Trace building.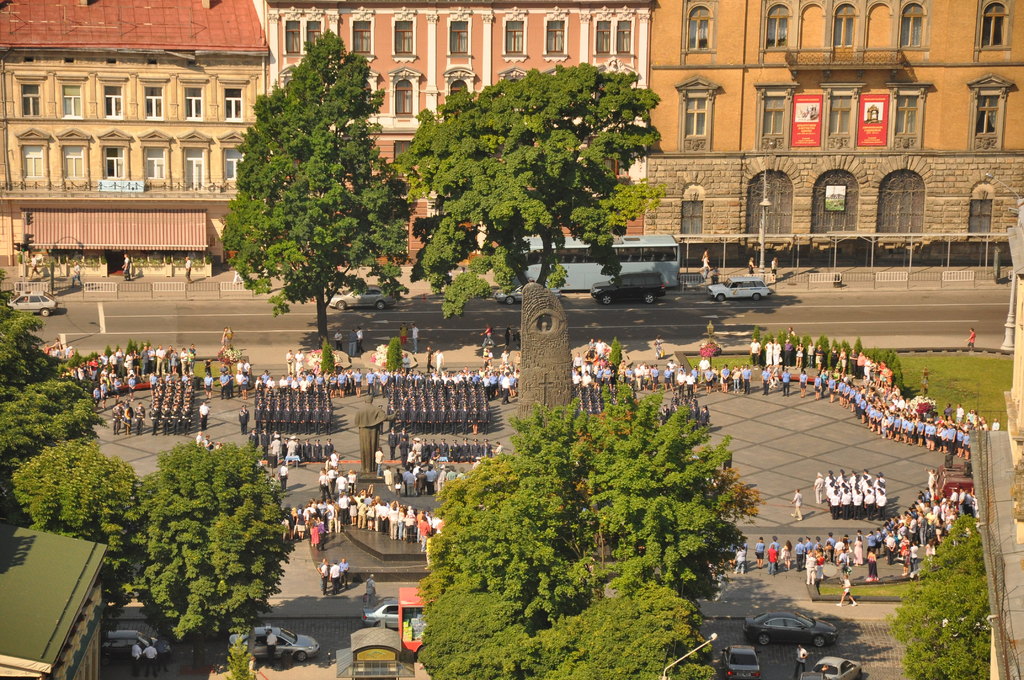
Traced to {"left": 0, "top": 519, "right": 107, "bottom": 679}.
